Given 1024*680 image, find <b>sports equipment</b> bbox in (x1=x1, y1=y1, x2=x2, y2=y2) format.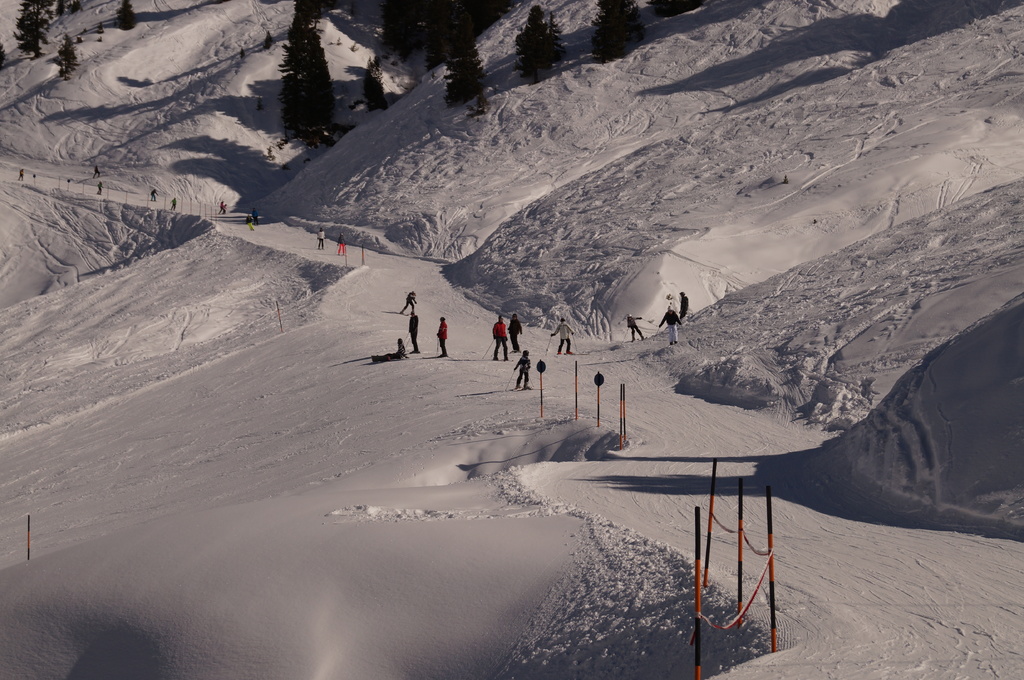
(x1=496, y1=313, x2=504, y2=324).
